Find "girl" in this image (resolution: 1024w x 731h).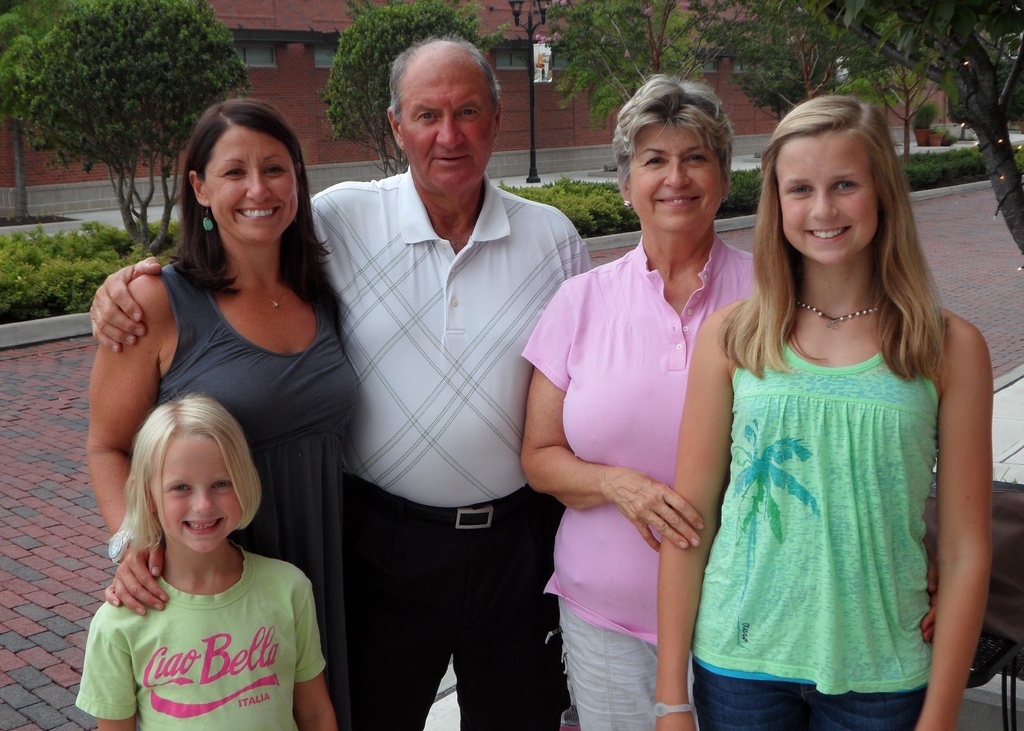
select_region(72, 392, 336, 730).
